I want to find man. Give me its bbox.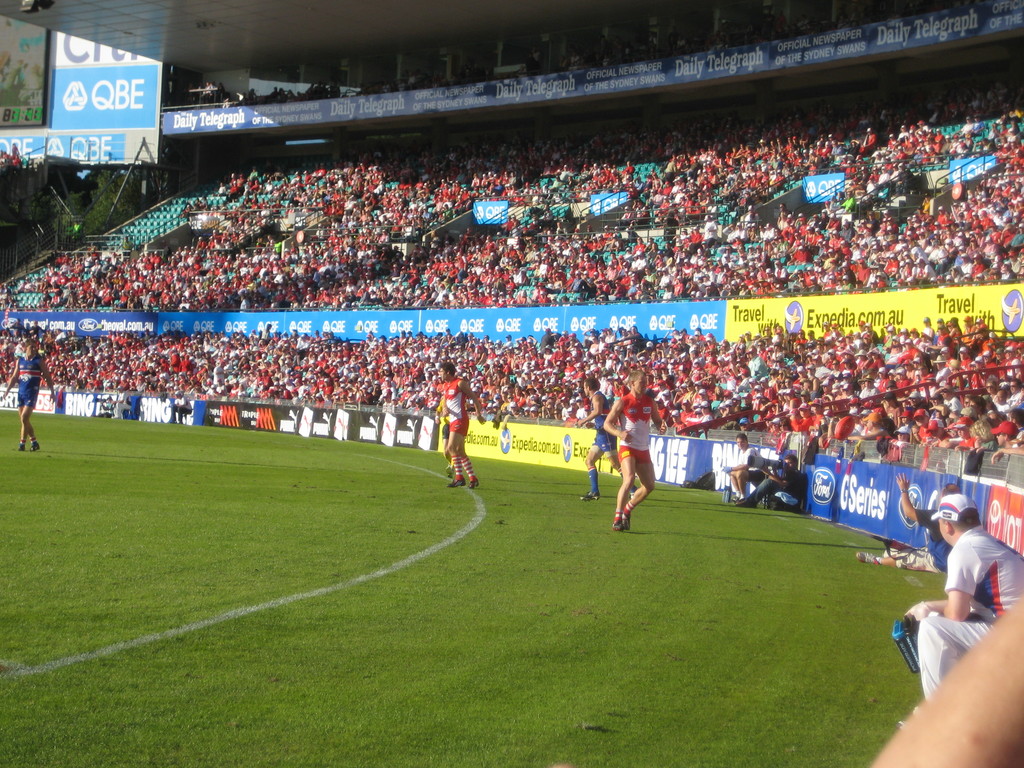
pyautogui.locateOnScreen(4, 337, 60, 451).
